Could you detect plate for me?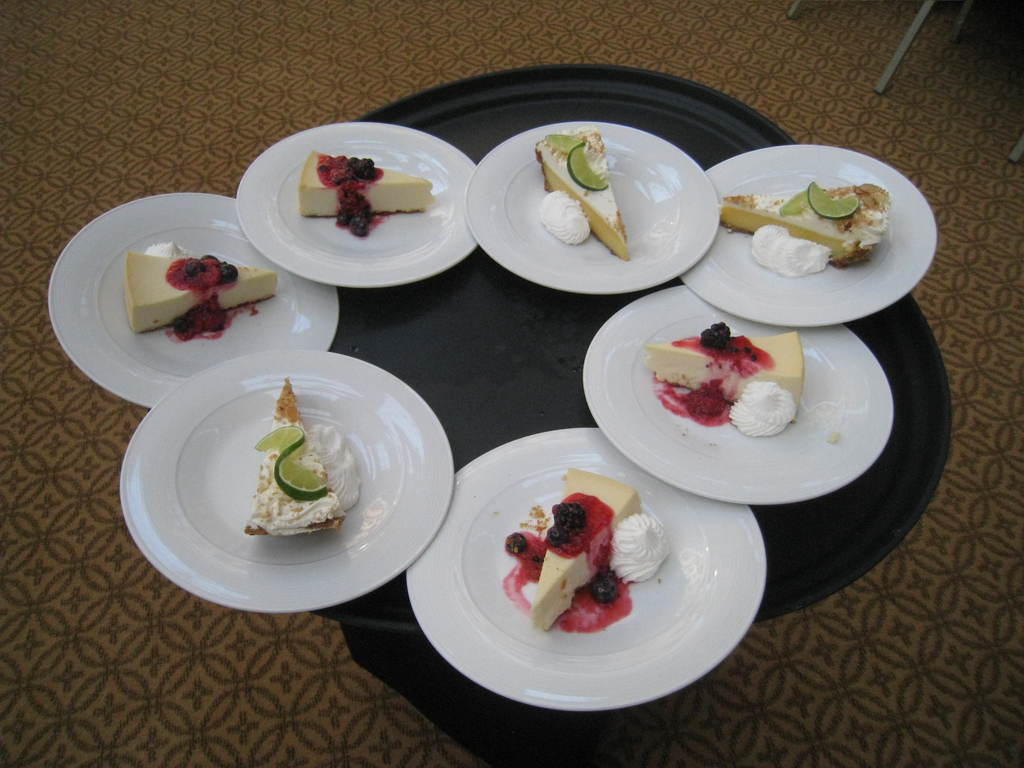
Detection result: (141, 342, 445, 609).
